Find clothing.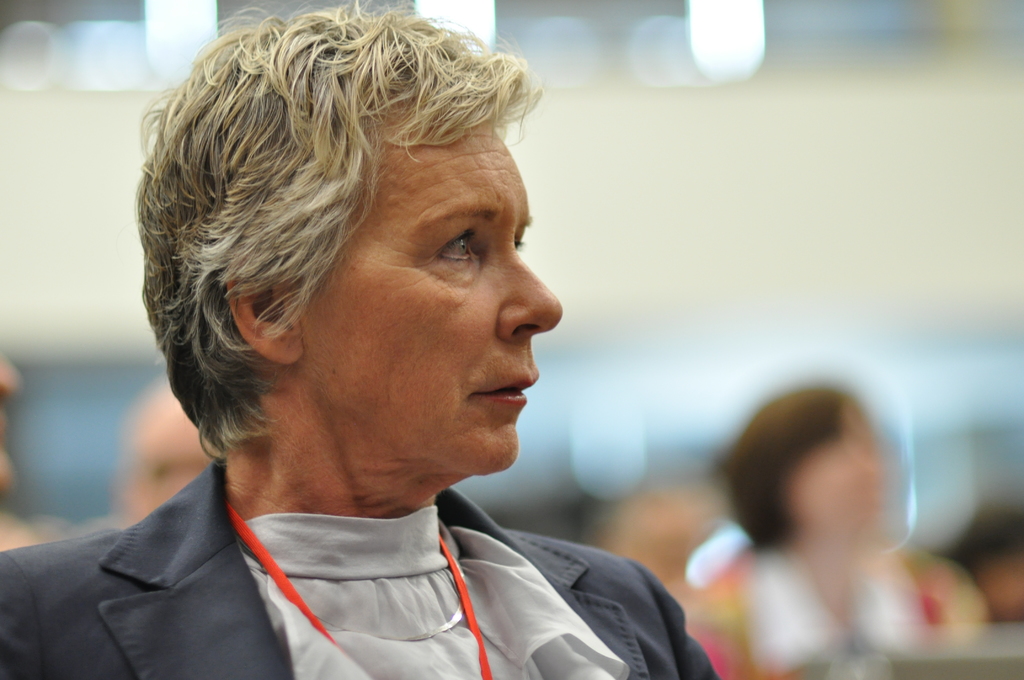
detection(0, 409, 757, 664).
